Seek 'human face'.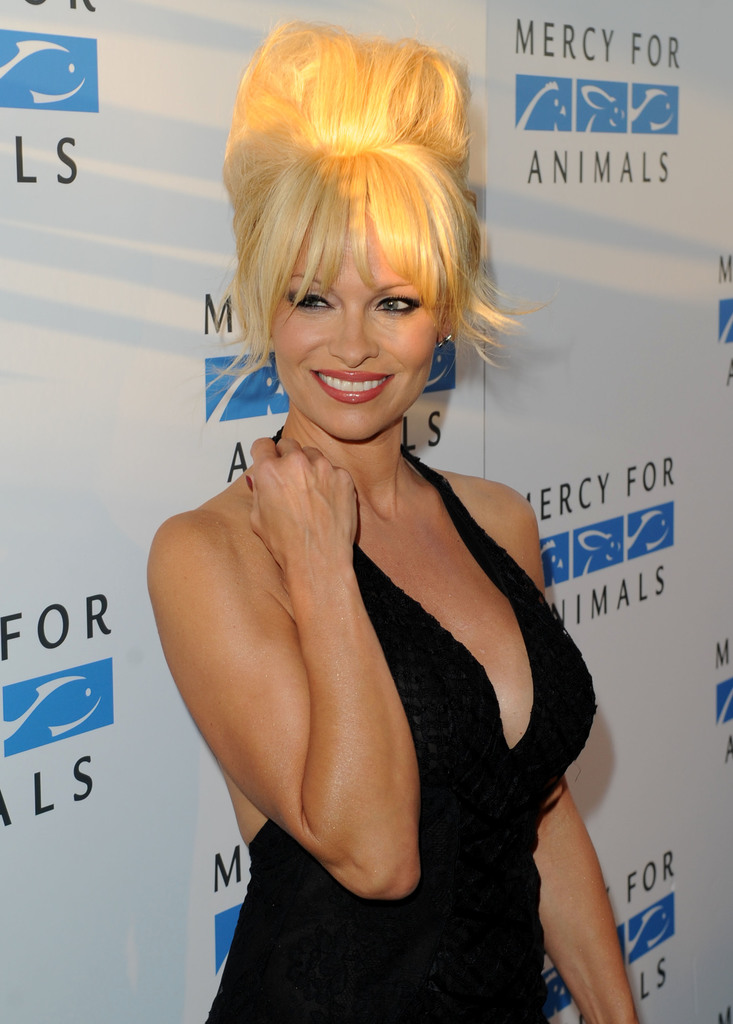
BBox(277, 206, 433, 447).
